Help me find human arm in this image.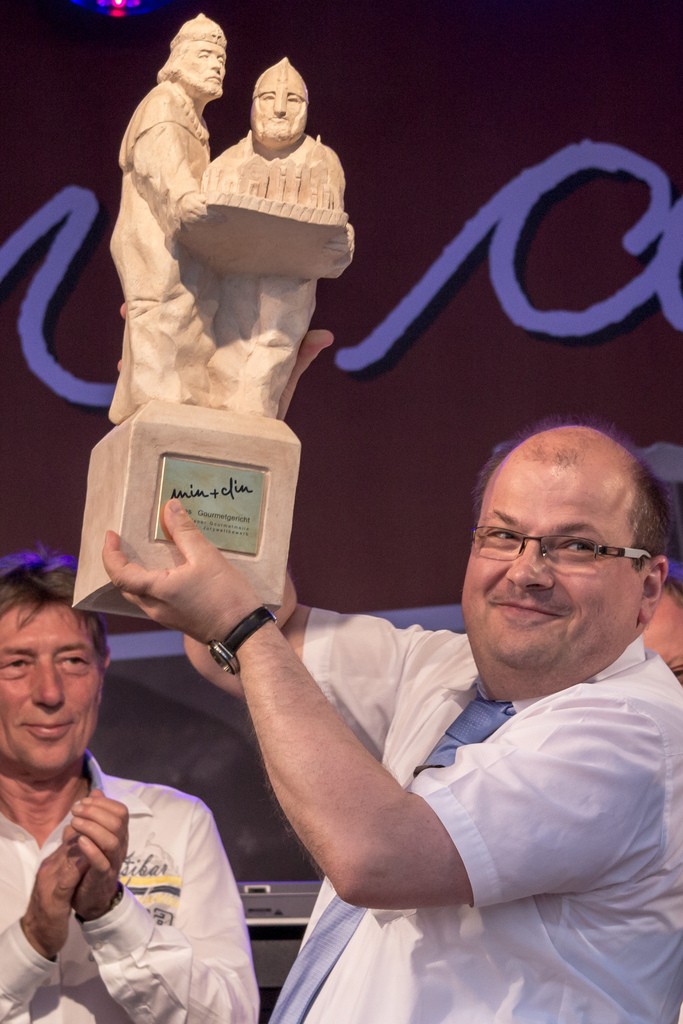
Found it: BBox(50, 820, 290, 1023).
